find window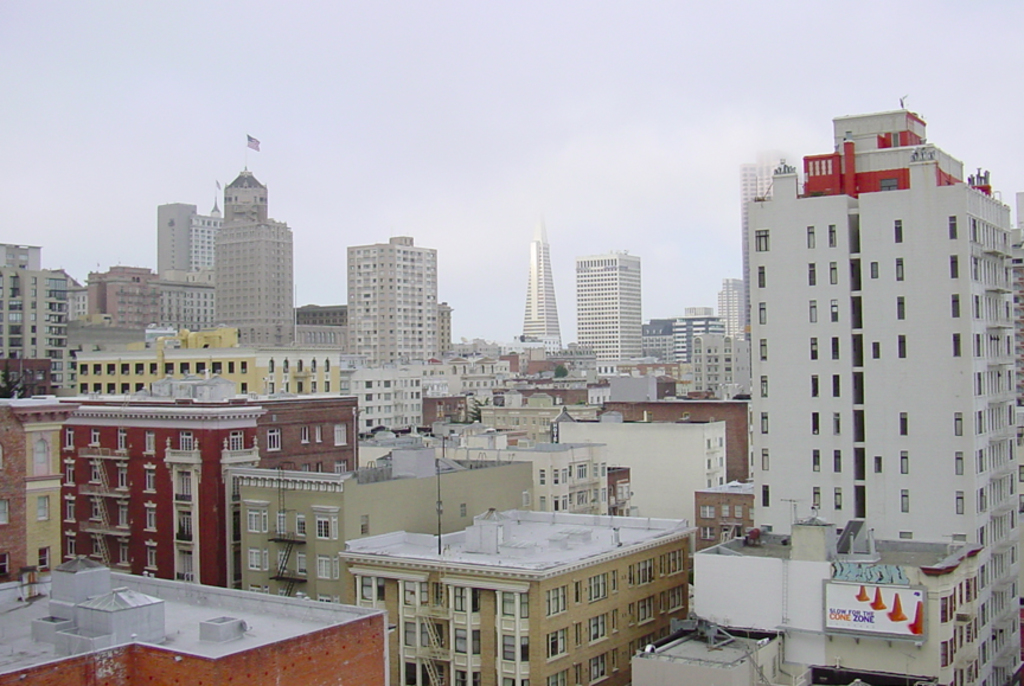
(left=900, top=489, right=909, bottom=514)
